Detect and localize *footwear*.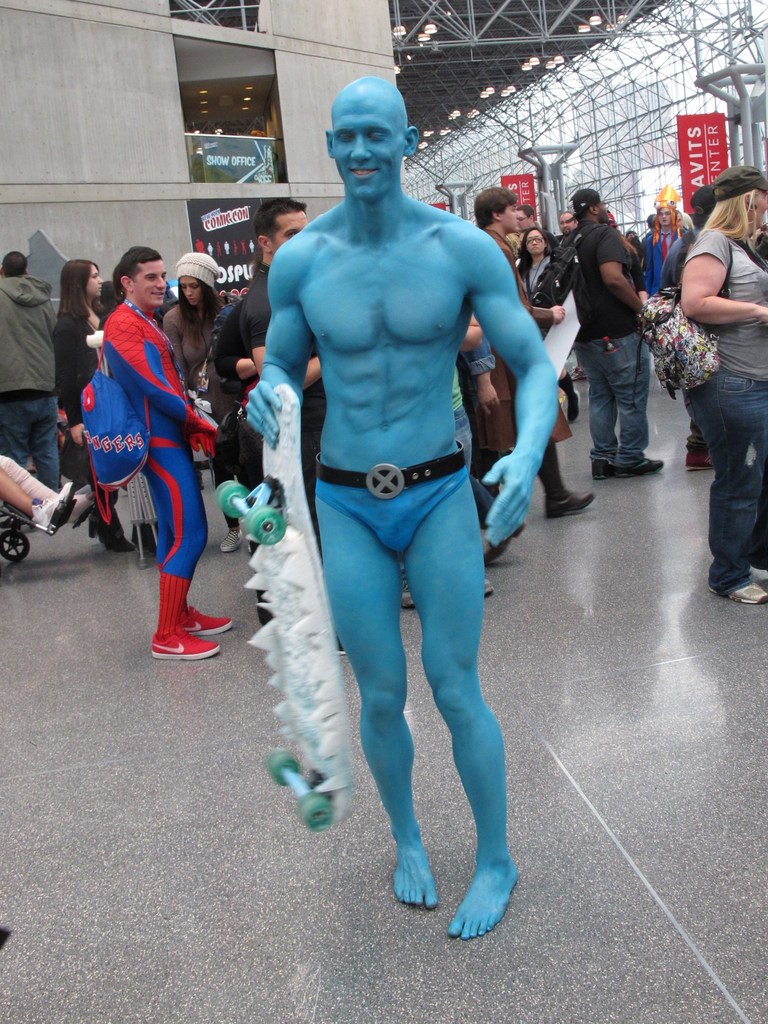
Localized at Rect(181, 603, 234, 640).
